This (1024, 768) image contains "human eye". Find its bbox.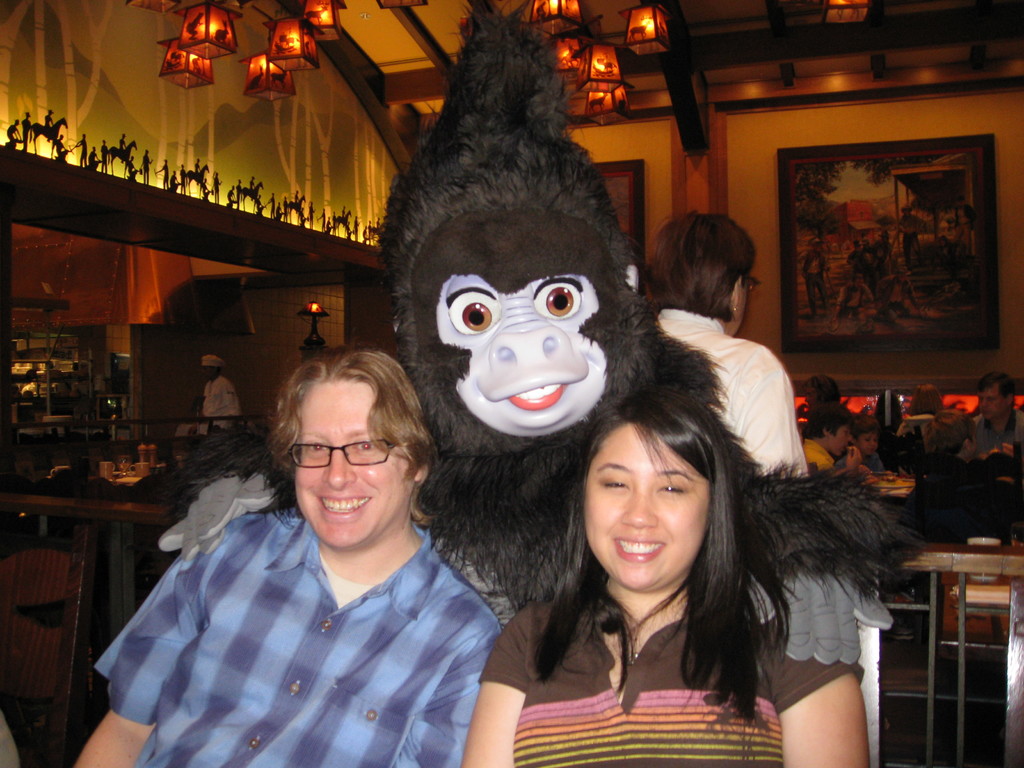
{"x1": 351, "y1": 438, "x2": 382, "y2": 456}.
